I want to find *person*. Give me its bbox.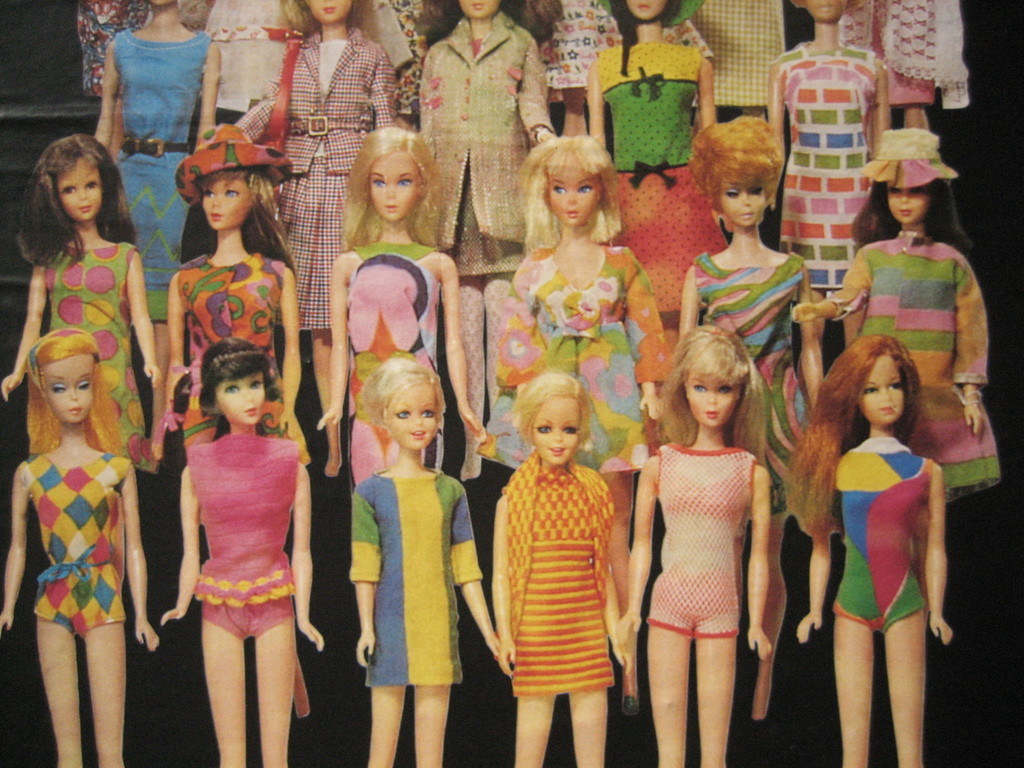
left=617, top=324, right=774, bottom=767.
